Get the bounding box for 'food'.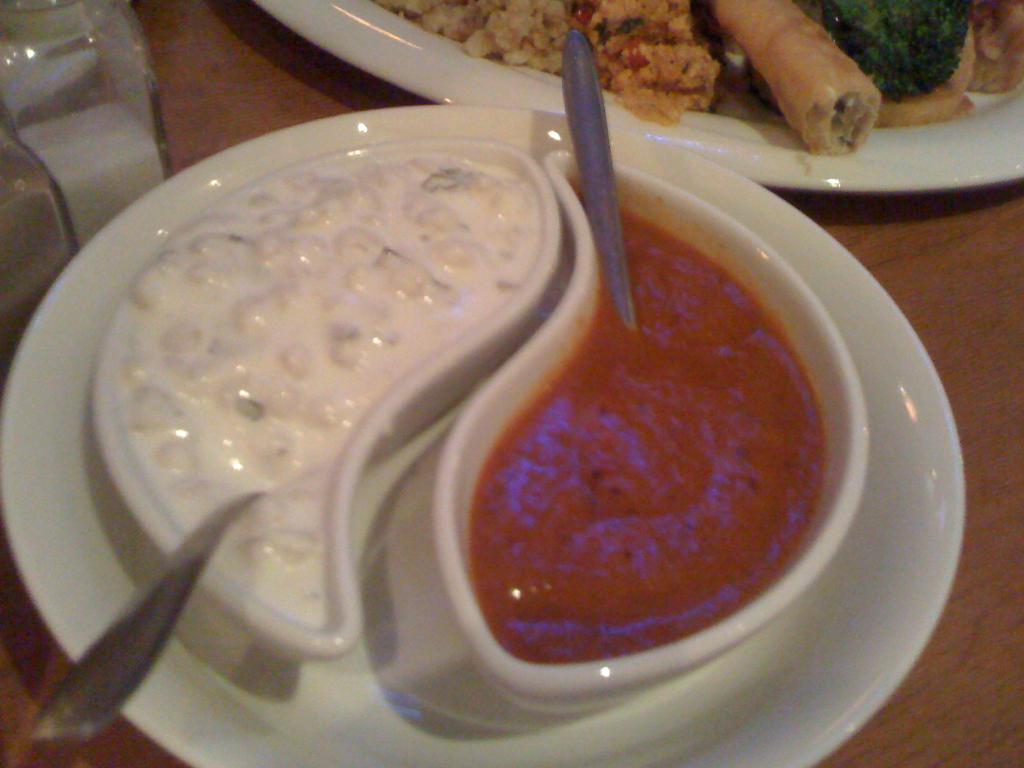
434:202:854:680.
